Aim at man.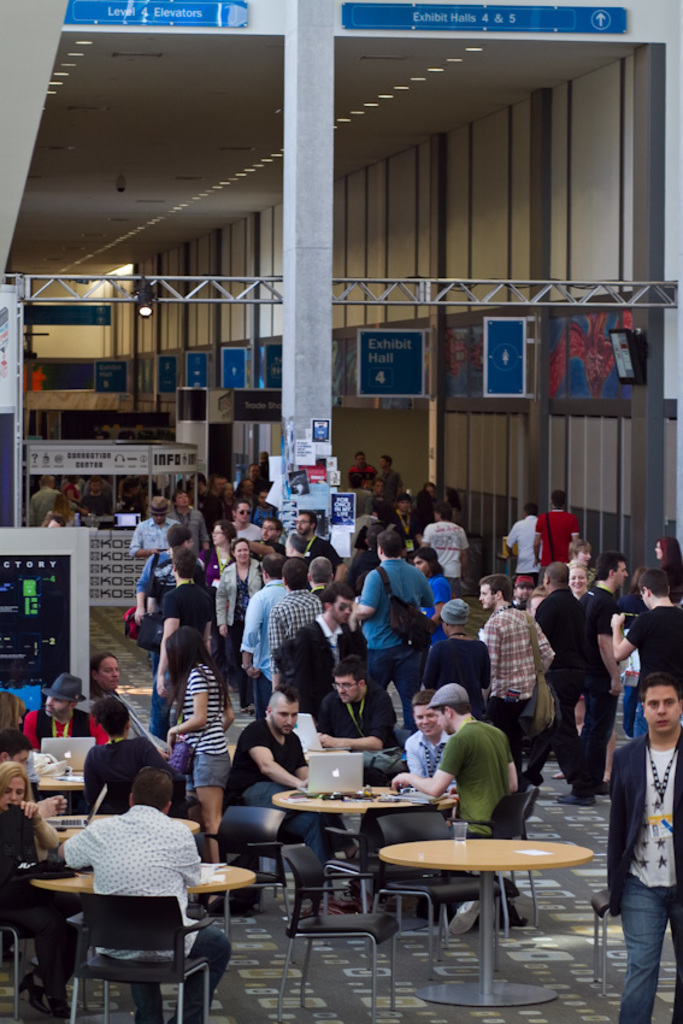
Aimed at (left=353, top=528, right=429, bottom=716).
